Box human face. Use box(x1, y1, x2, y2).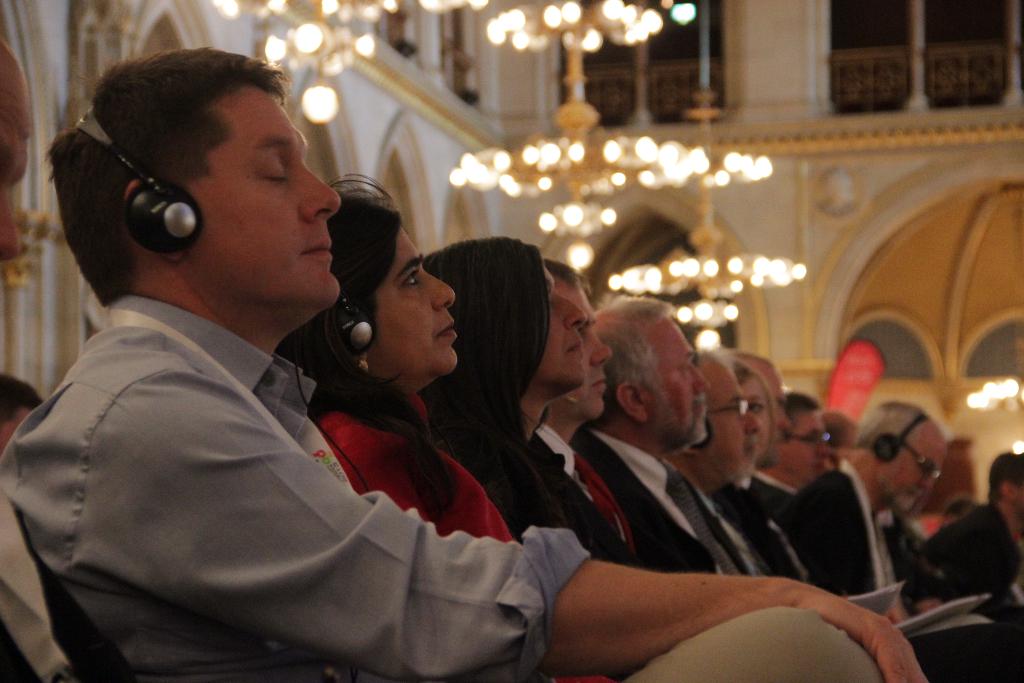
box(640, 318, 707, 444).
